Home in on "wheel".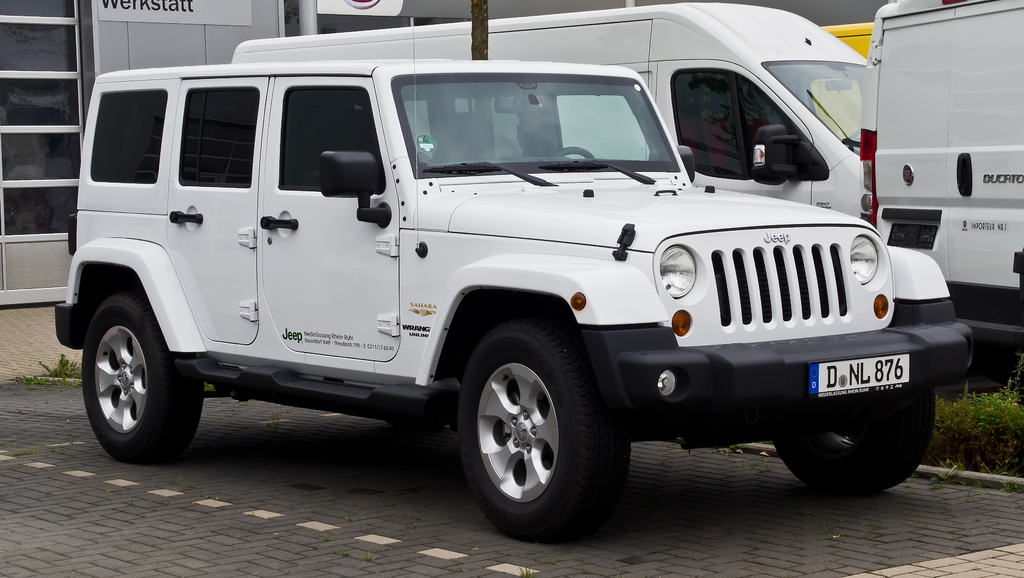
Homed in at l=452, t=320, r=612, b=527.
